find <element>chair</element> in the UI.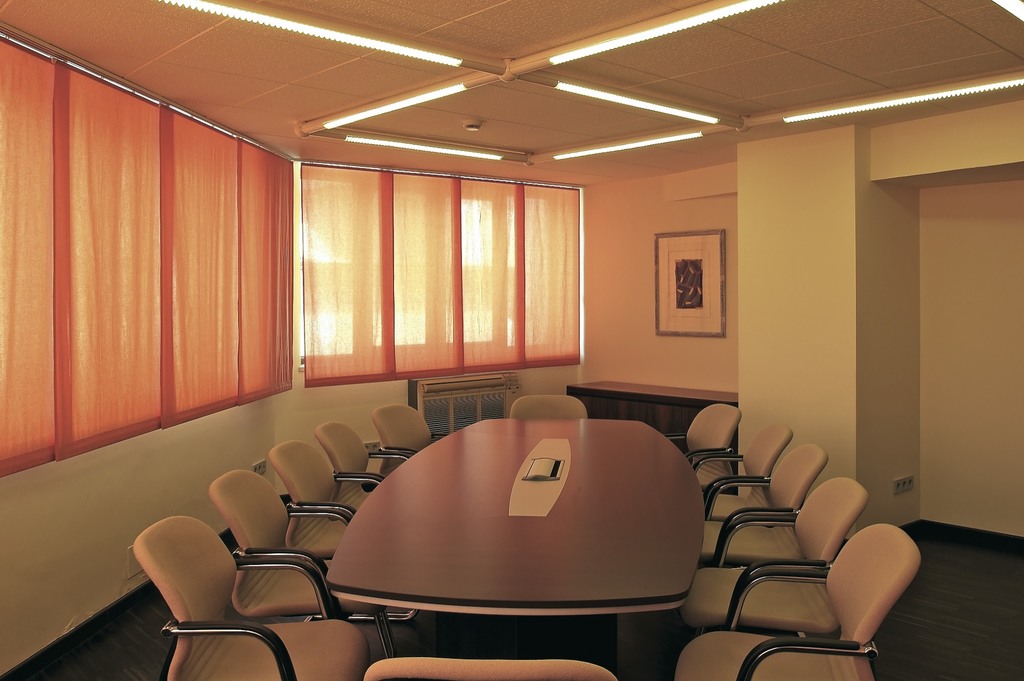
UI element at box=[664, 399, 745, 494].
